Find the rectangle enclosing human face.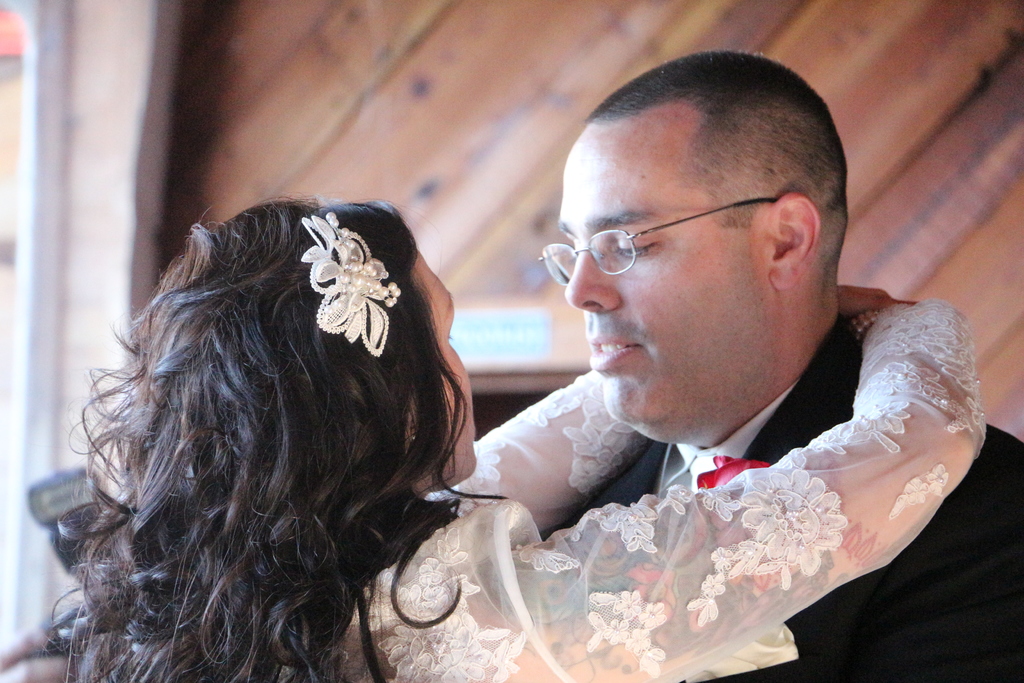
locate(407, 251, 477, 490).
